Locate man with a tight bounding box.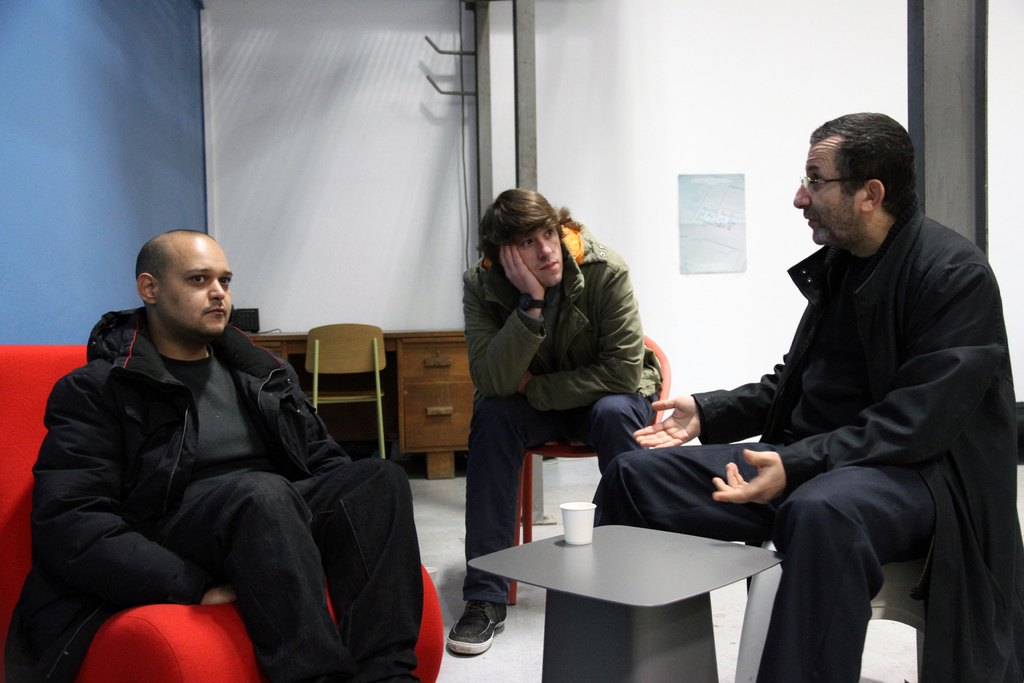
<box>648,97,1004,676</box>.
